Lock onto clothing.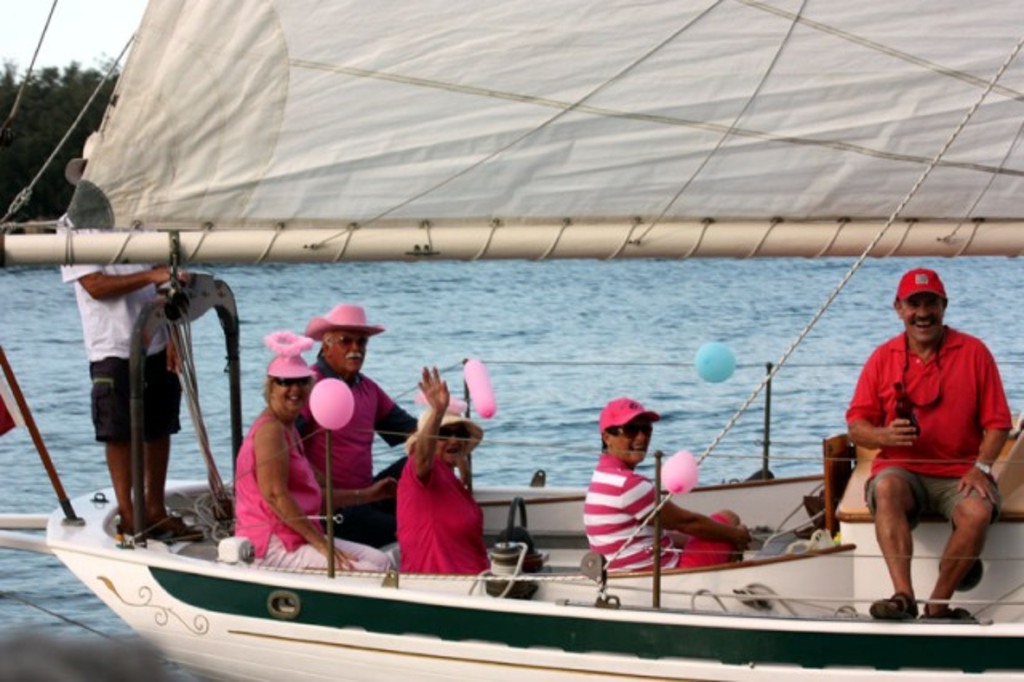
Locked: (61,215,184,440).
